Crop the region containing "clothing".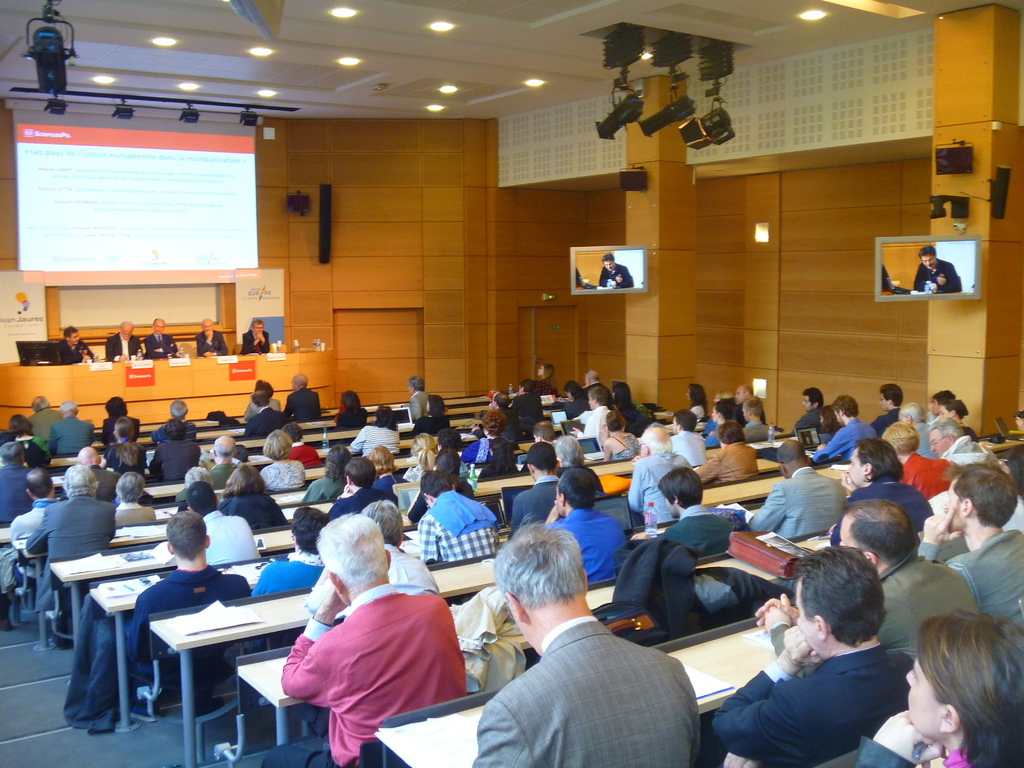
Crop region: bbox(28, 485, 115, 621).
